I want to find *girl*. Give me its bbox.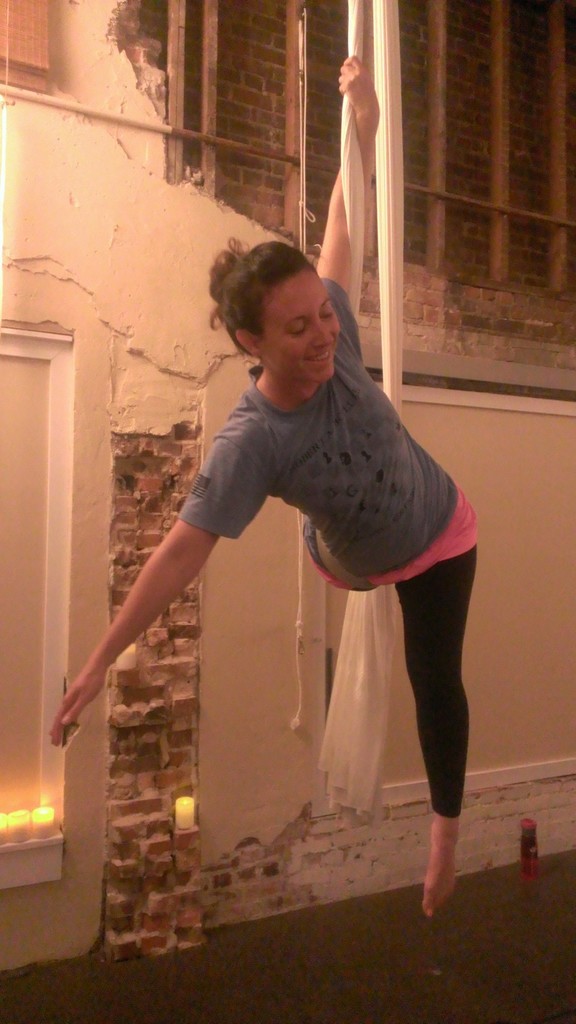
42/51/476/912.
